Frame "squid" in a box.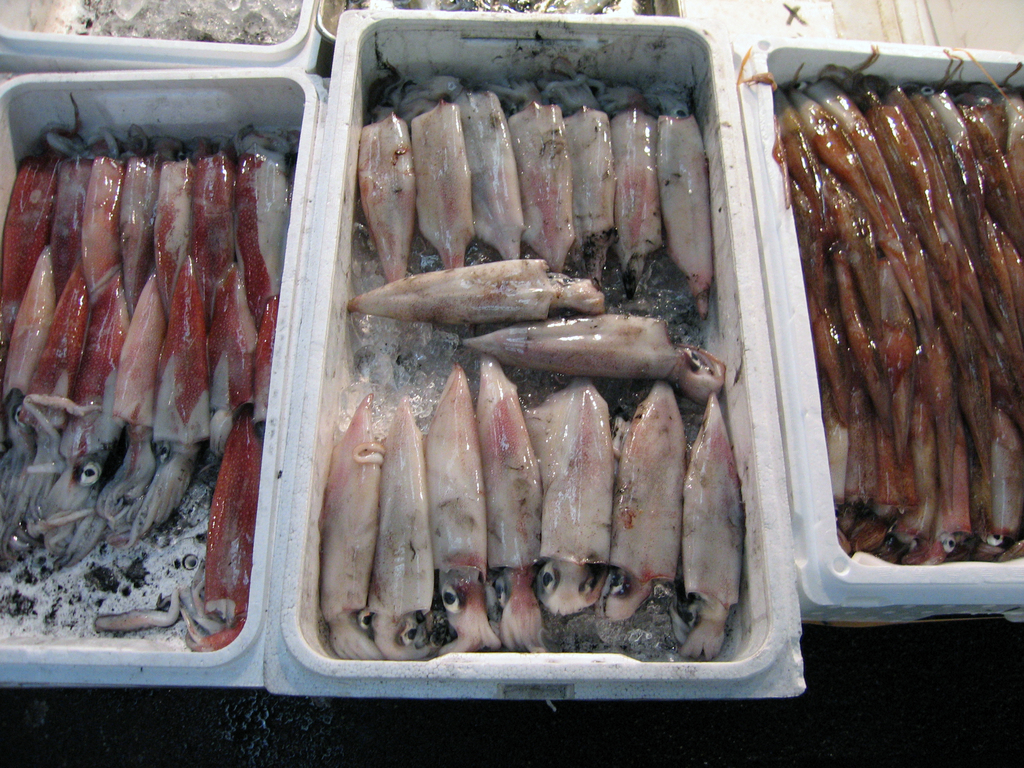
crop(529, 381, 612, 616).
